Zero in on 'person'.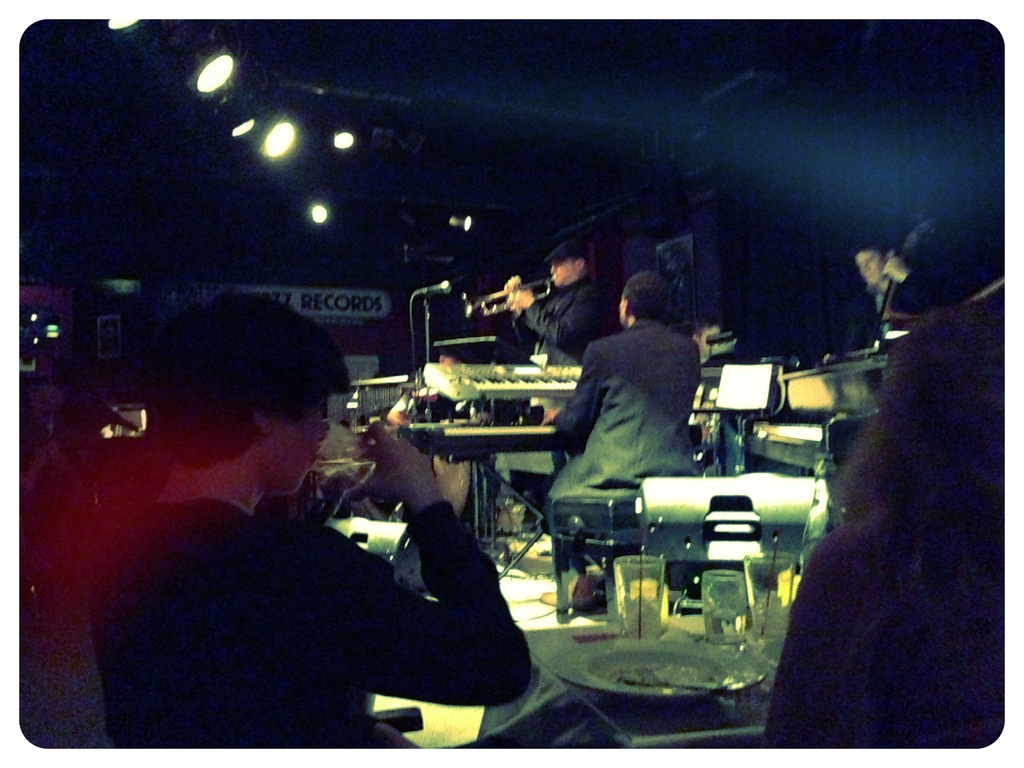
Zeroed in: rect(758, 305, 1007, 747).
